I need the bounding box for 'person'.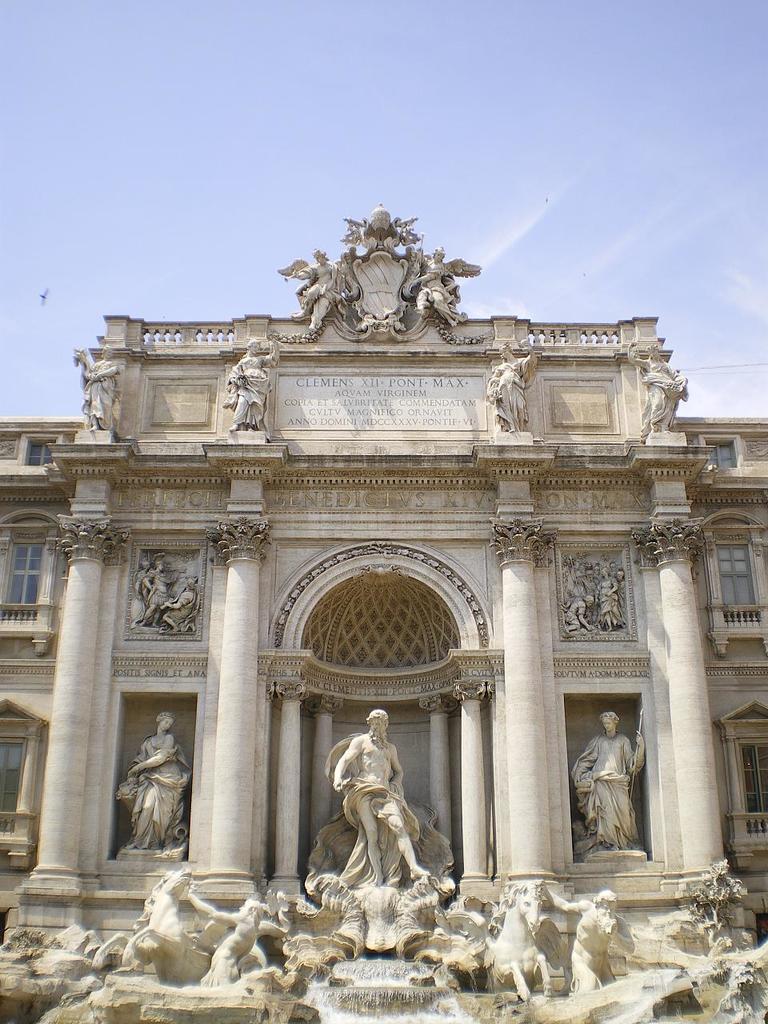
Here it is: locate(82, 344, 119, 432).
